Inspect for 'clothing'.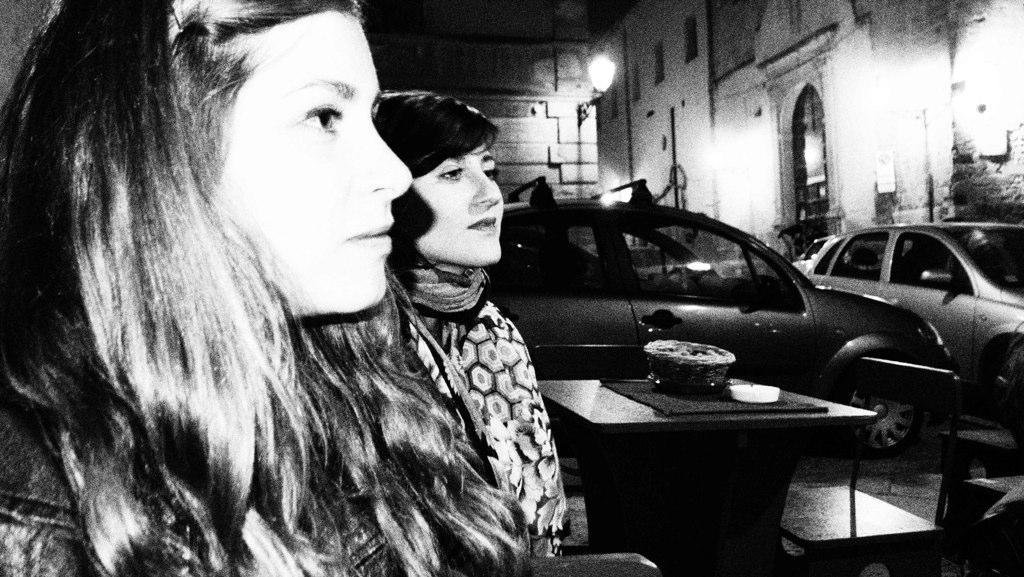
Inspection: (387, 283, 585, 563).
